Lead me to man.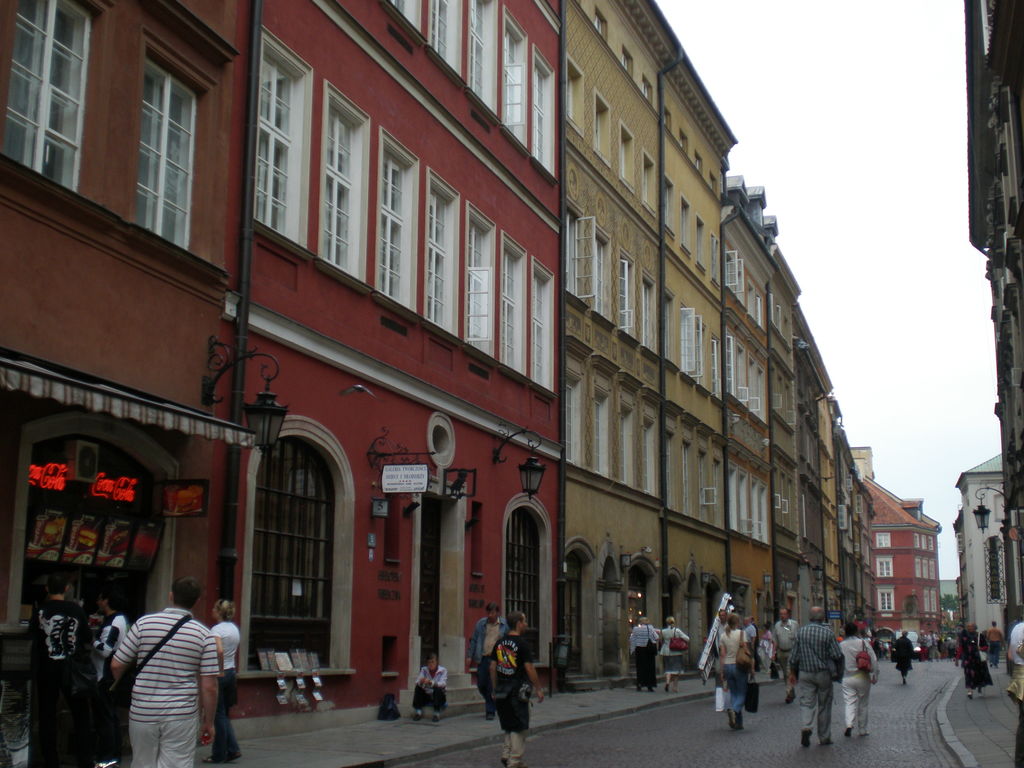
Lead to 25, 572, 98, 767.
